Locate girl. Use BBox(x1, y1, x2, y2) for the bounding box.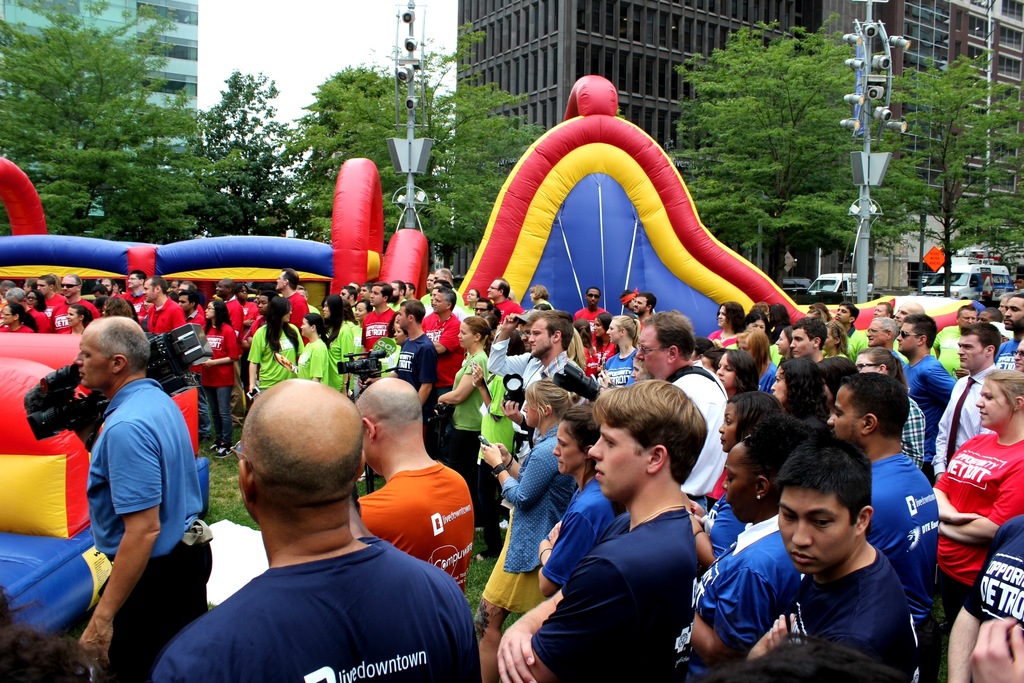
BBox(430, 312, 497, 564).
